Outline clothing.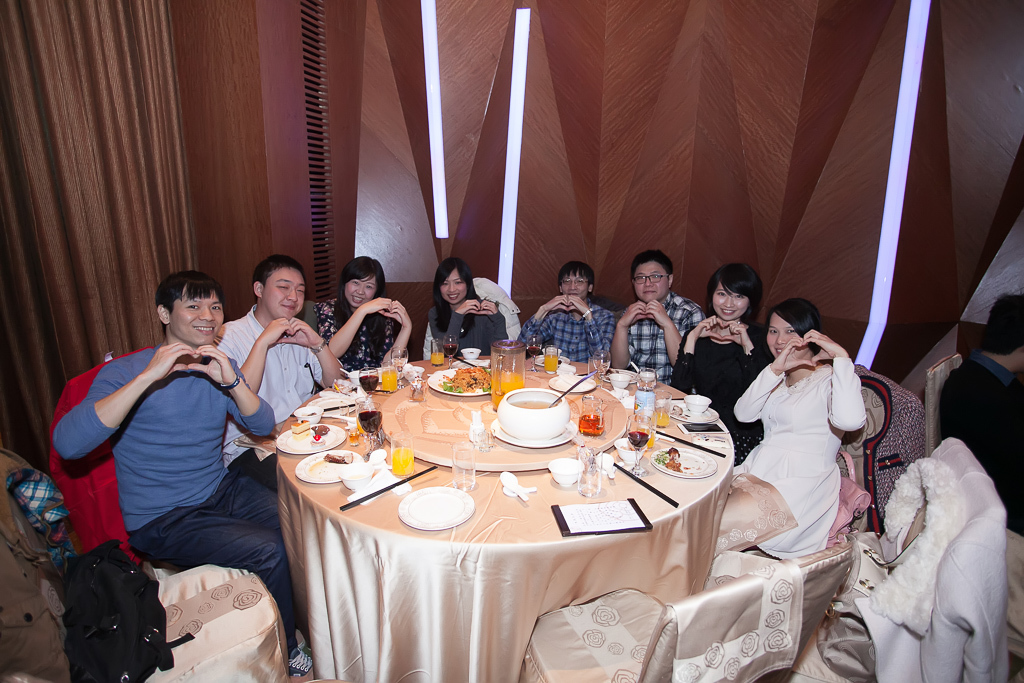
Outline: 748, 323, 890, 574.
